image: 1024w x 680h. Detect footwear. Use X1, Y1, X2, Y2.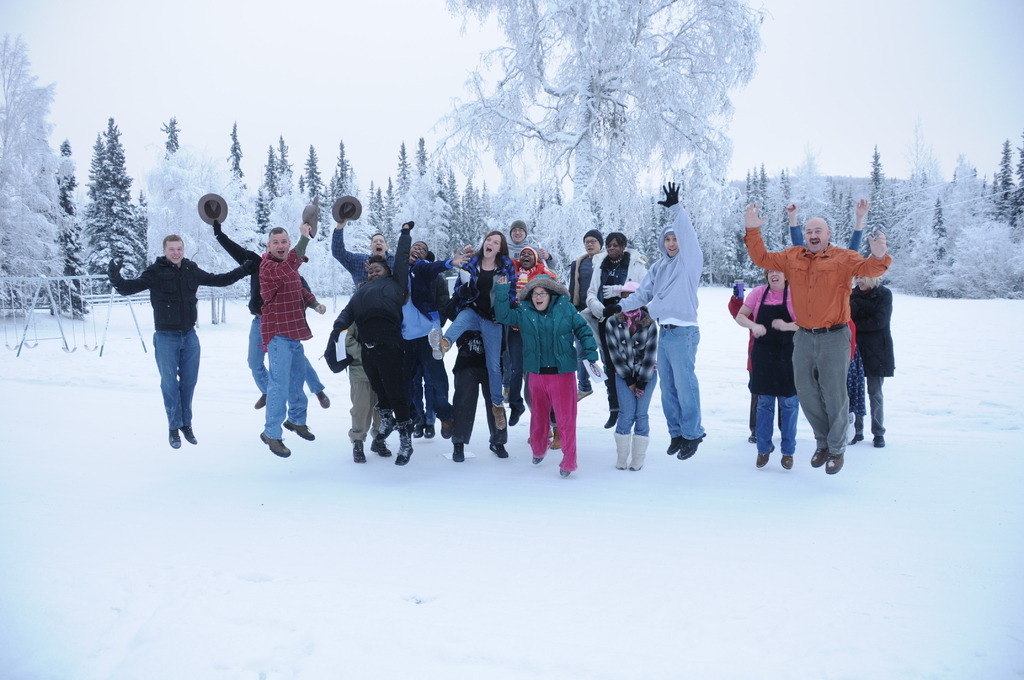
755, 446, 772, 469.
